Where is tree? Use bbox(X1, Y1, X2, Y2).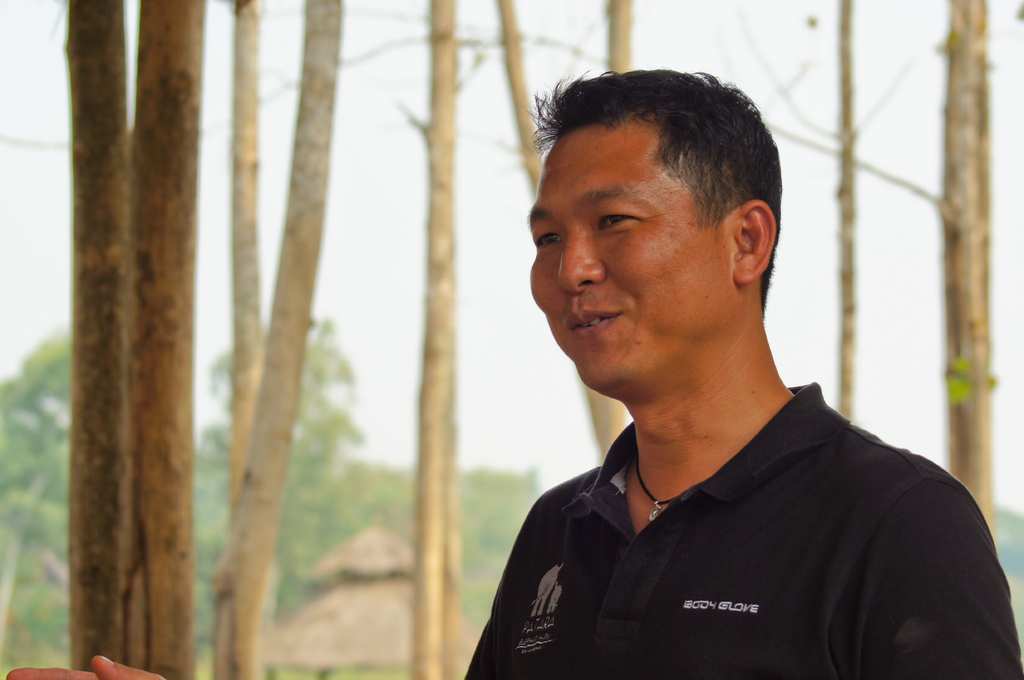
bbox(990, 501, 1023, 581).
